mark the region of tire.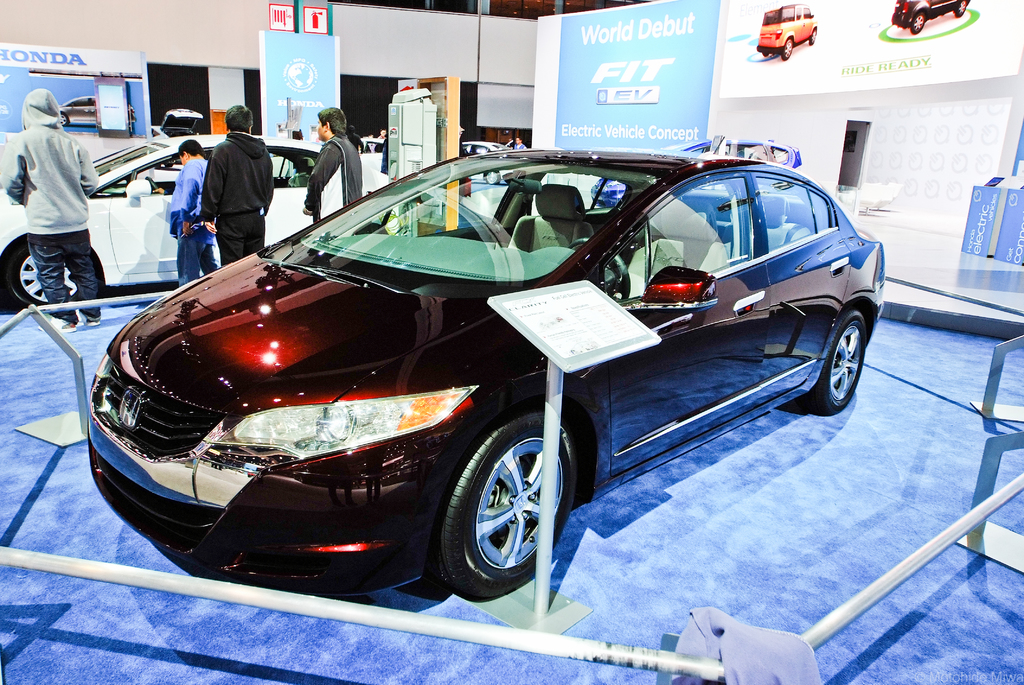
Region: bbox=[805, 28, 822, 49].
